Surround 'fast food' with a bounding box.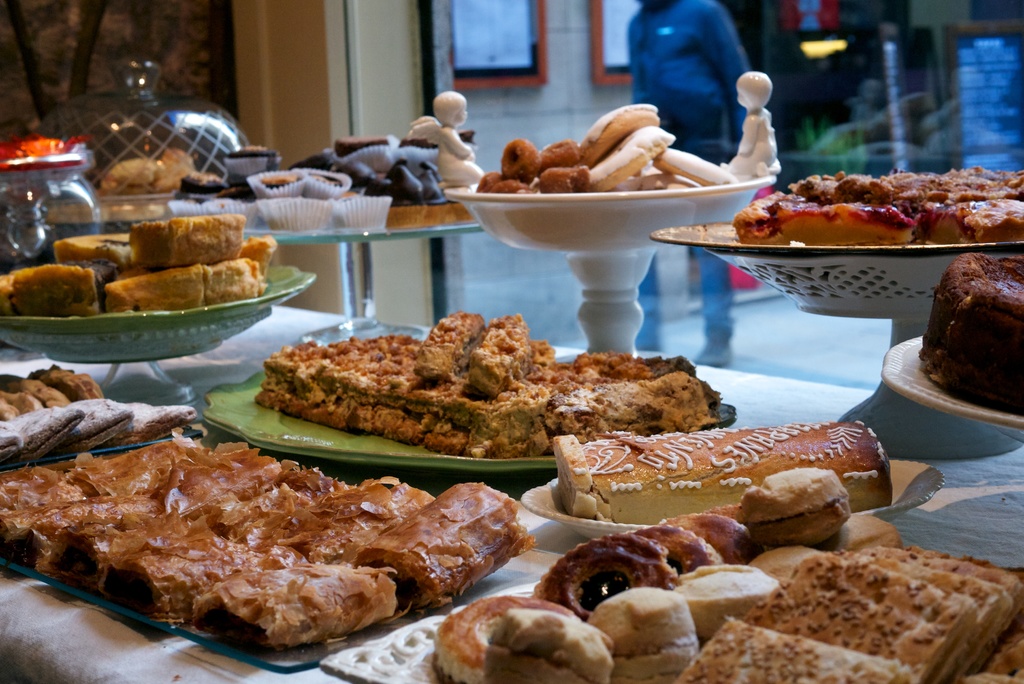
[x1=742, y1=472, x2=844, y2=548].
